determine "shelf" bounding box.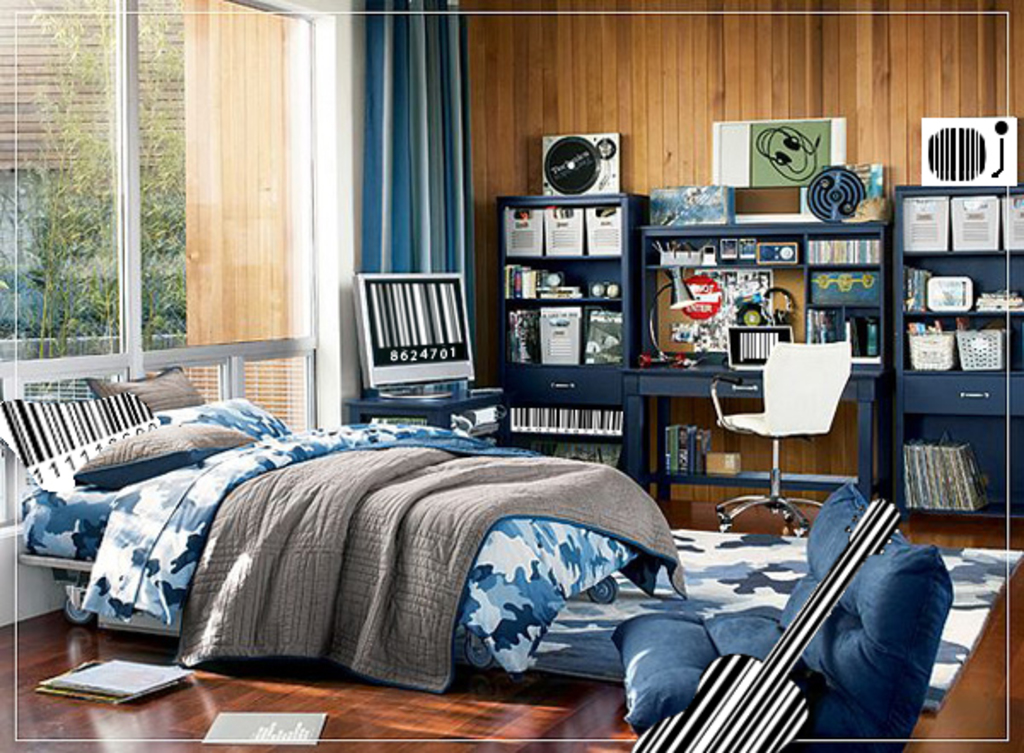
Determined: locate(911, 377, 1022, 522).
